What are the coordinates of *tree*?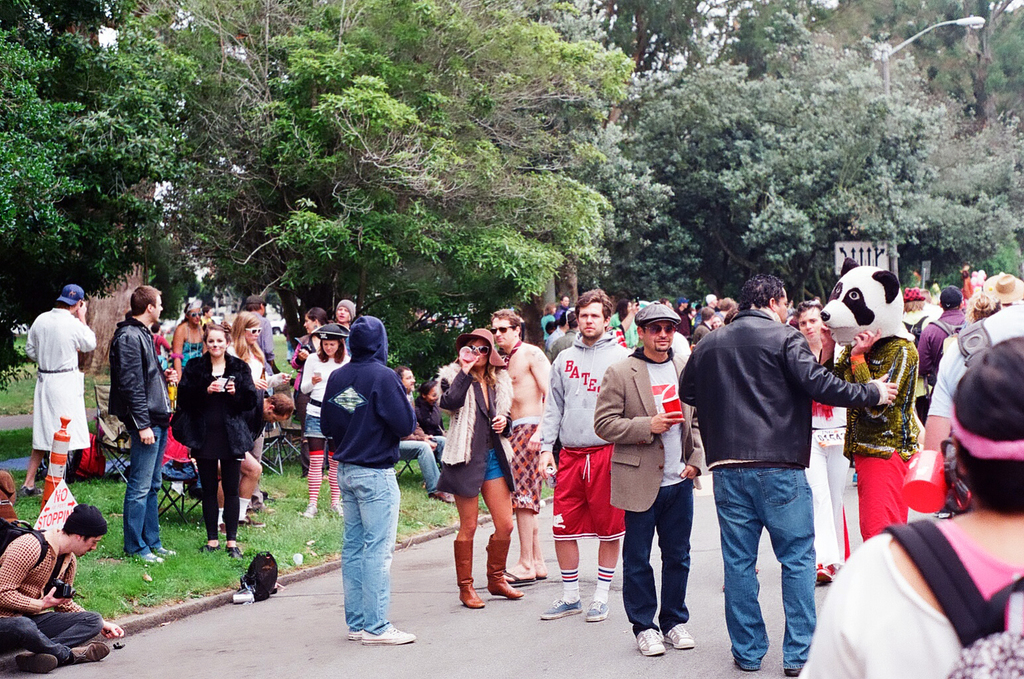
crop(223, 0, 613, 377).
